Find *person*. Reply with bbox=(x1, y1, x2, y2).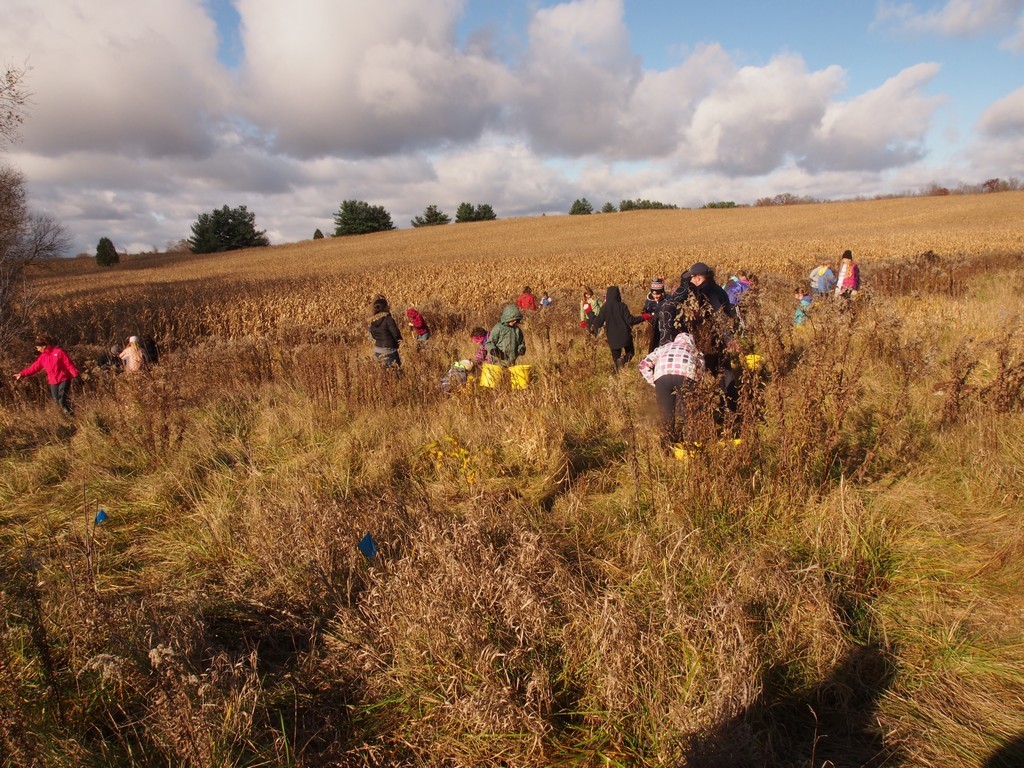
bbox=(810, 257, 834, 292).
